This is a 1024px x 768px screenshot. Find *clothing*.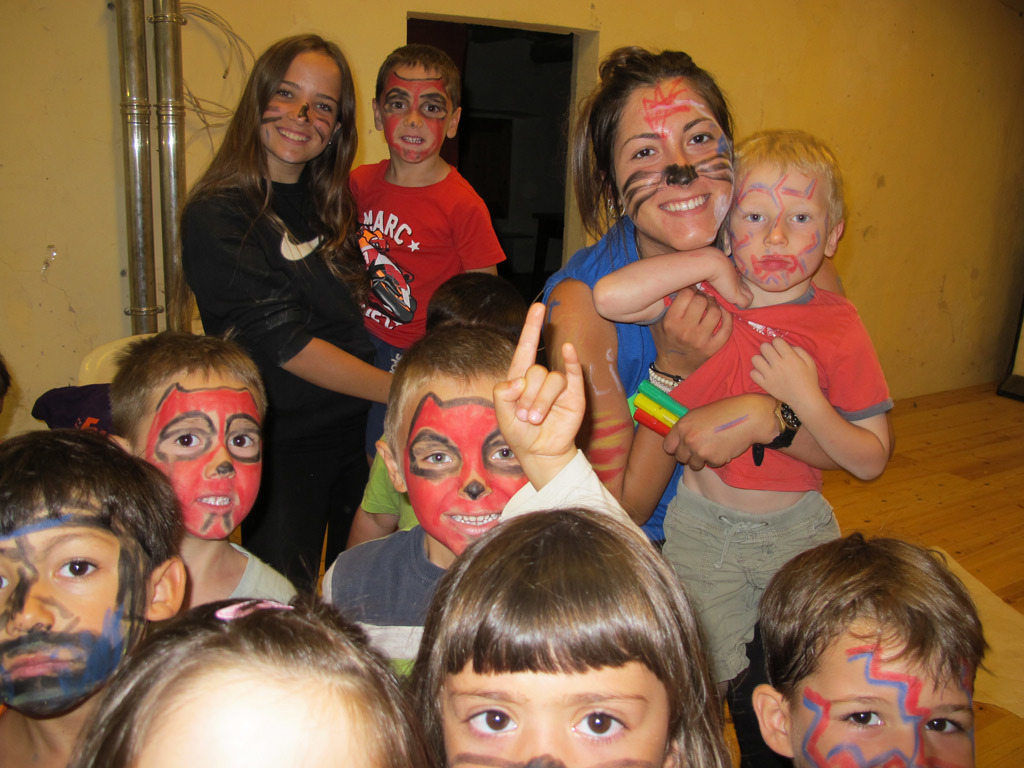
Bounding box: [525,206,705,550].
